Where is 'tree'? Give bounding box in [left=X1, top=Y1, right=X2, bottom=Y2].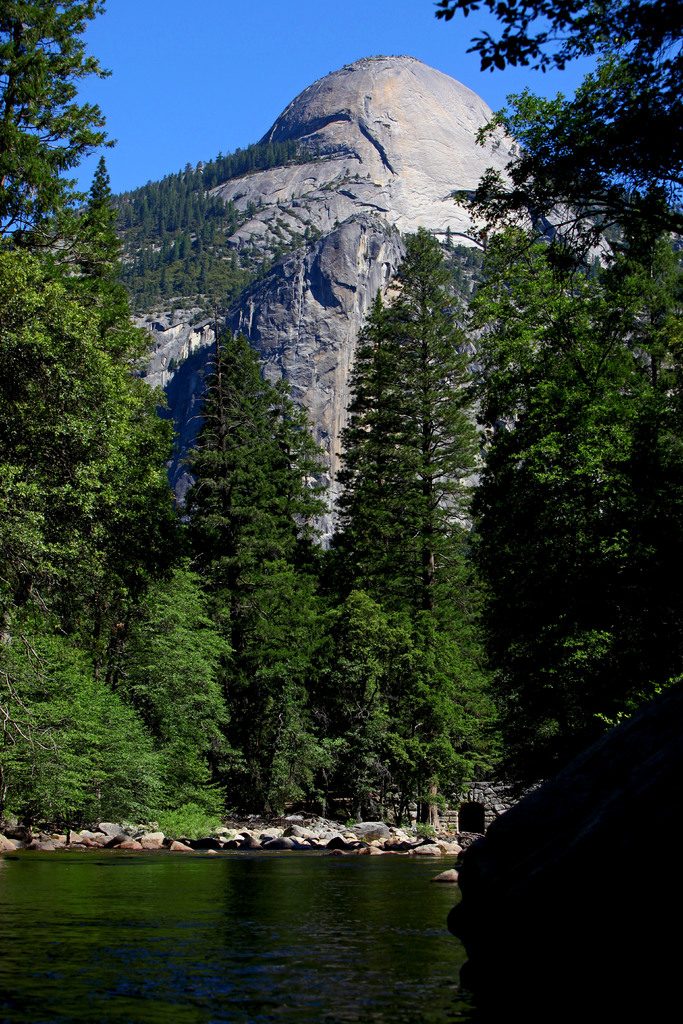
[left=322, top=193, right=526, bottom=807].
